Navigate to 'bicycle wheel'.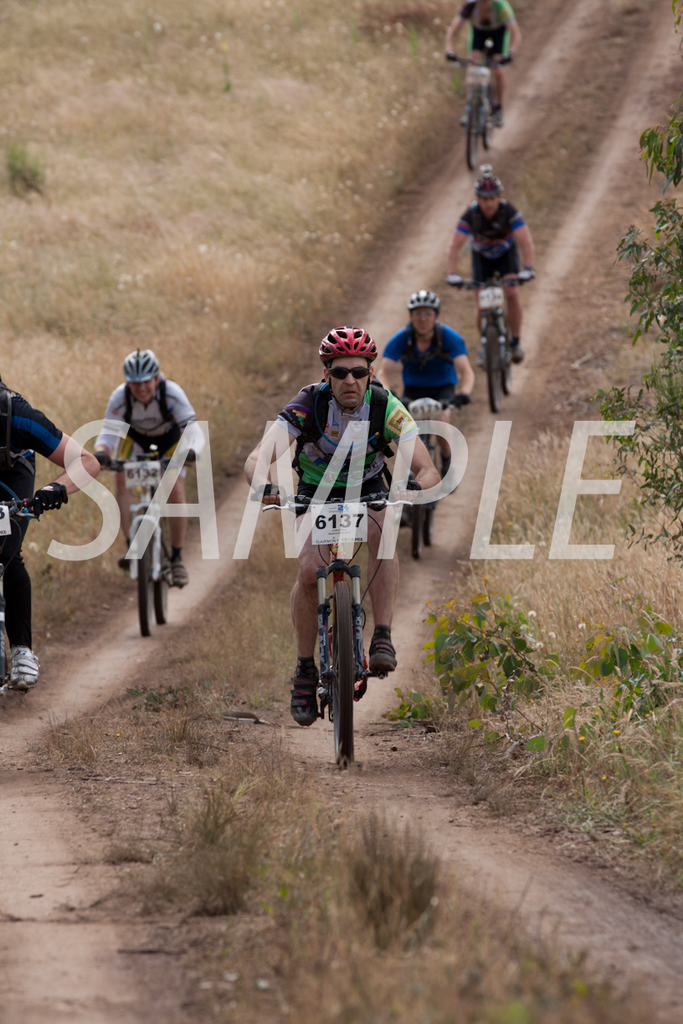
Navigation target: bbox=[148, 512, 178, 627].
